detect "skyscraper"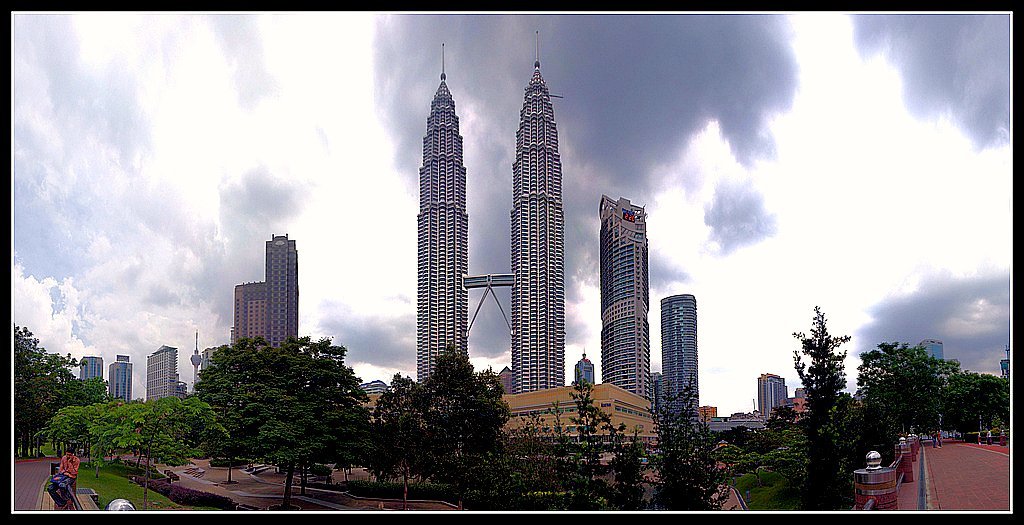
<region>491, 30, 577, 403</region>
